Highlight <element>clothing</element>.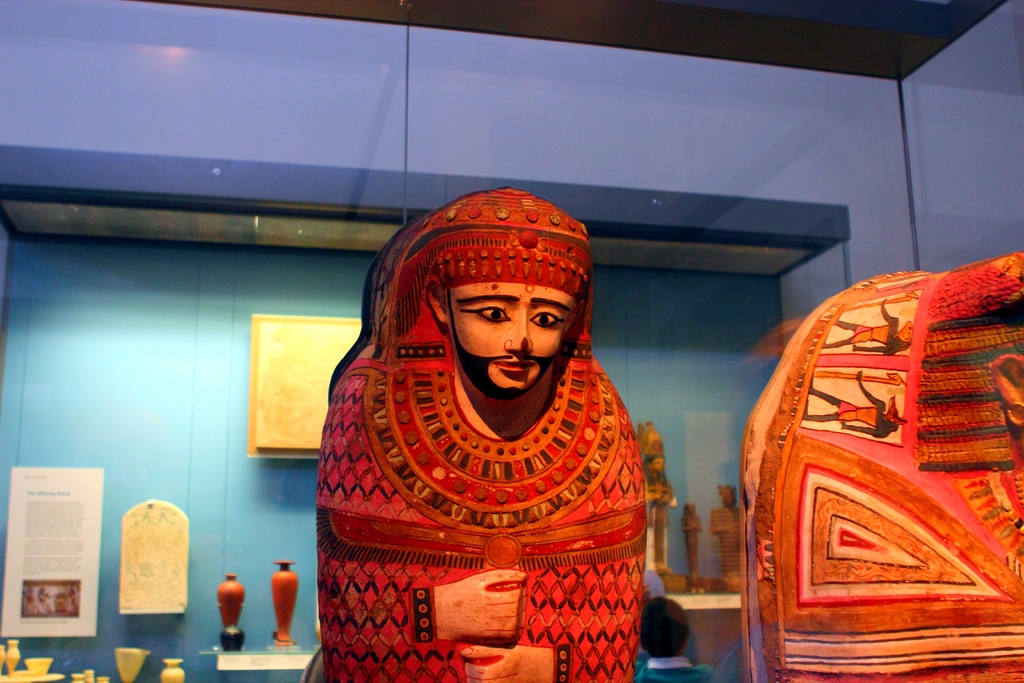
Highlighted region: 316, 183, 710, 682.
